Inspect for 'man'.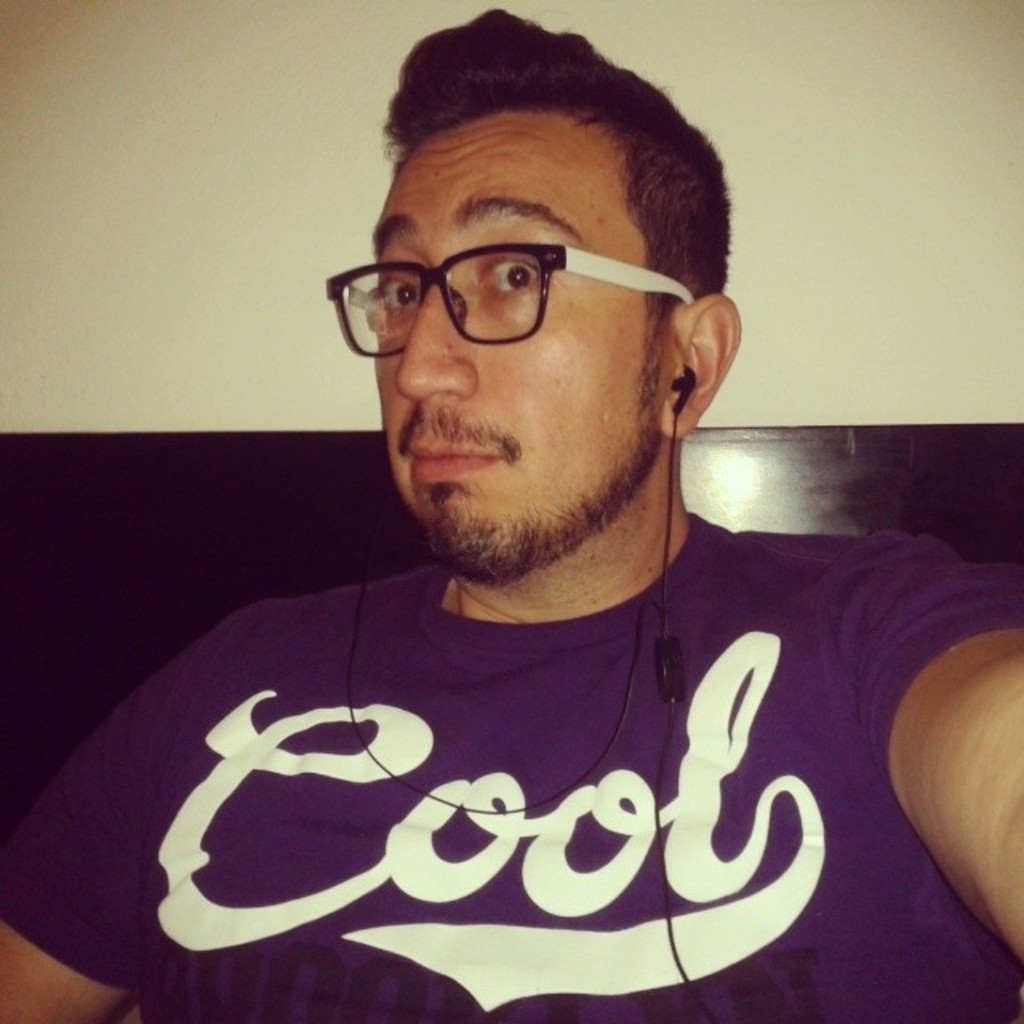
Inspection: <region>46, 58, 987, 1000</region>.
